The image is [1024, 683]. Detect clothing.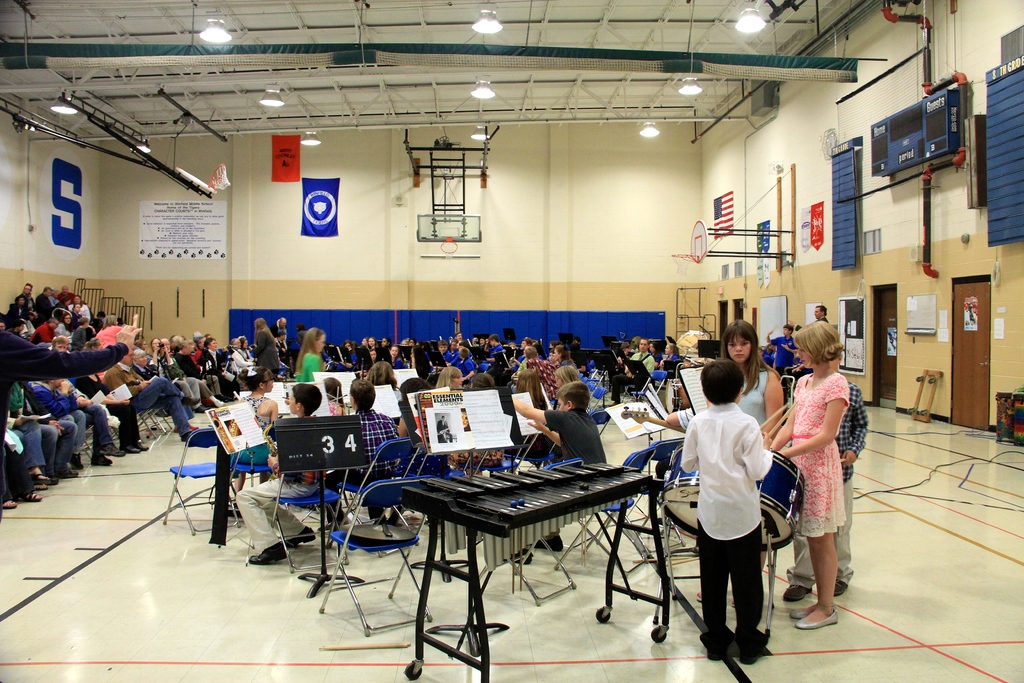
Detection: x1=766, y1=333, x2=799, y2=378.
